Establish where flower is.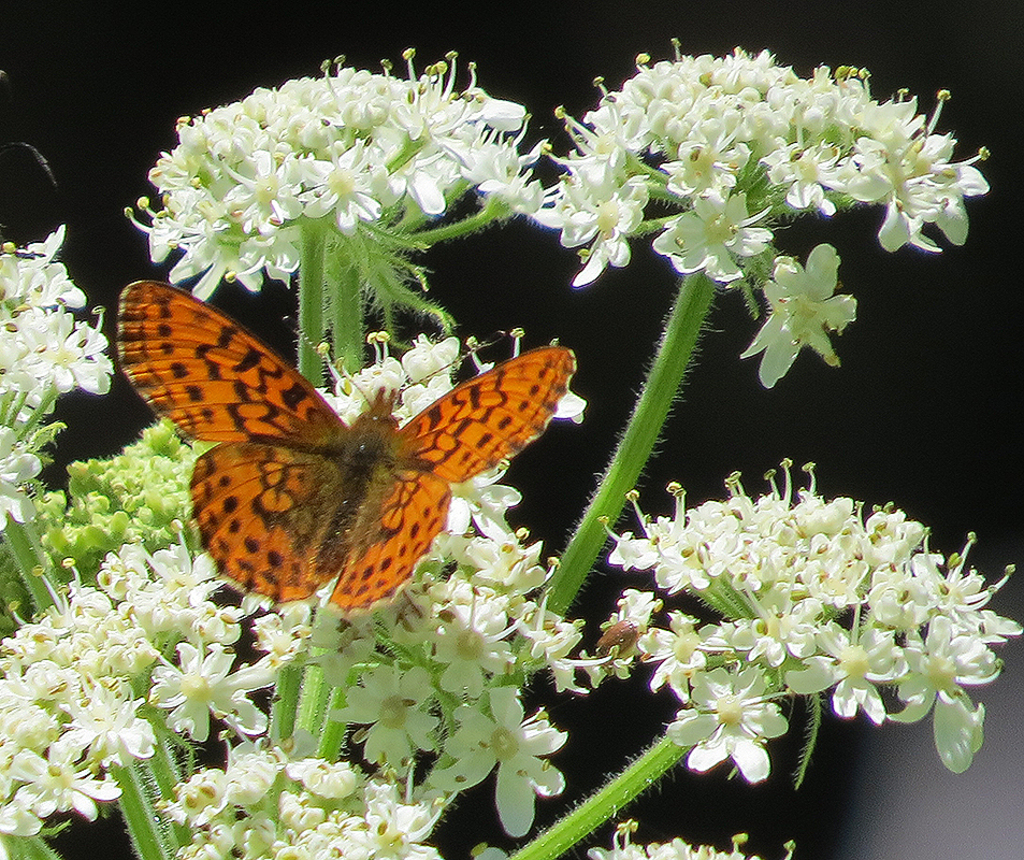
Established at <box>421,677,578,823</box>.
